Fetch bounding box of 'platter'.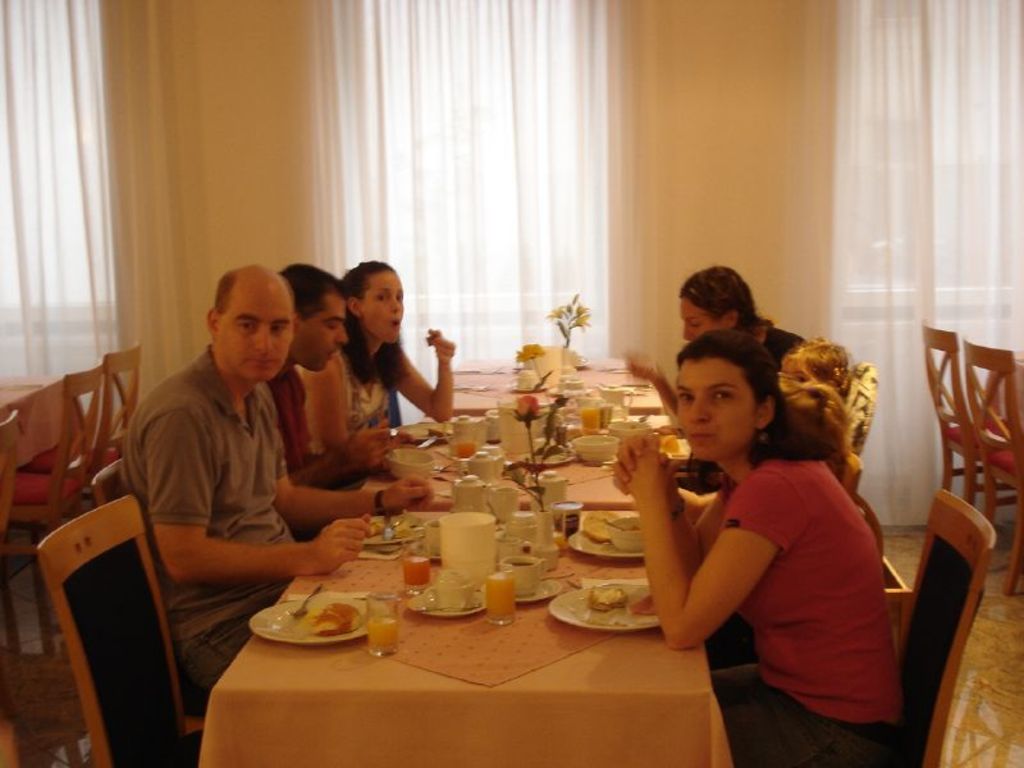
Bbox: [251,596,367,644].
